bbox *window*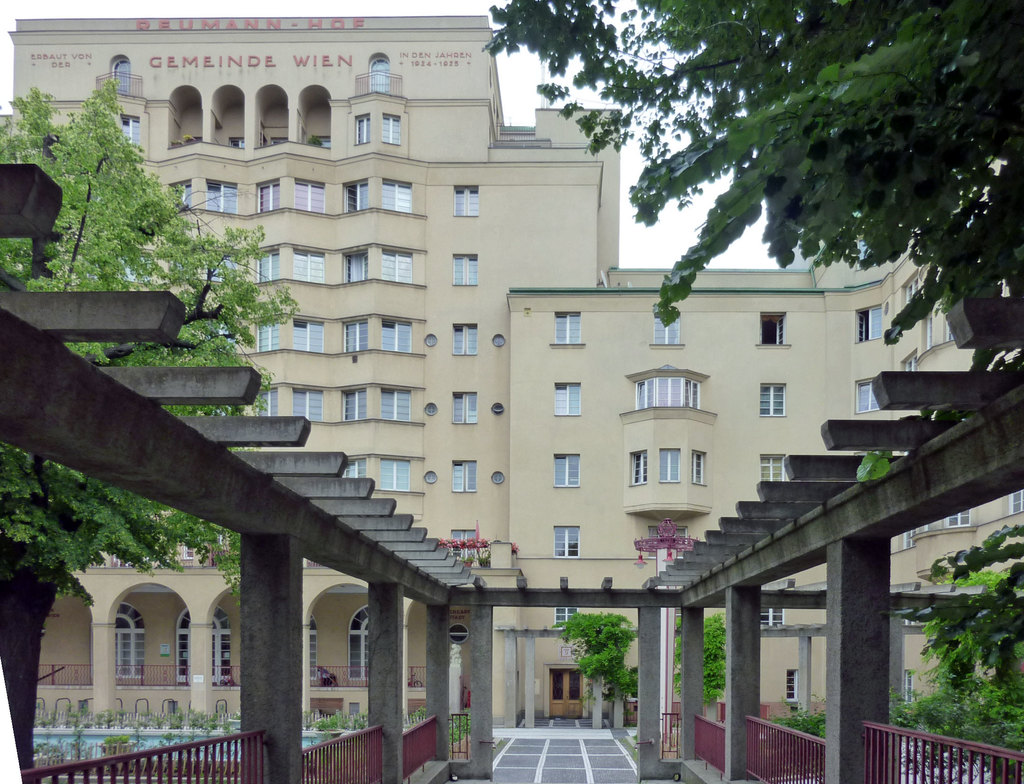
<region>369, 57, 390, 95</region>
